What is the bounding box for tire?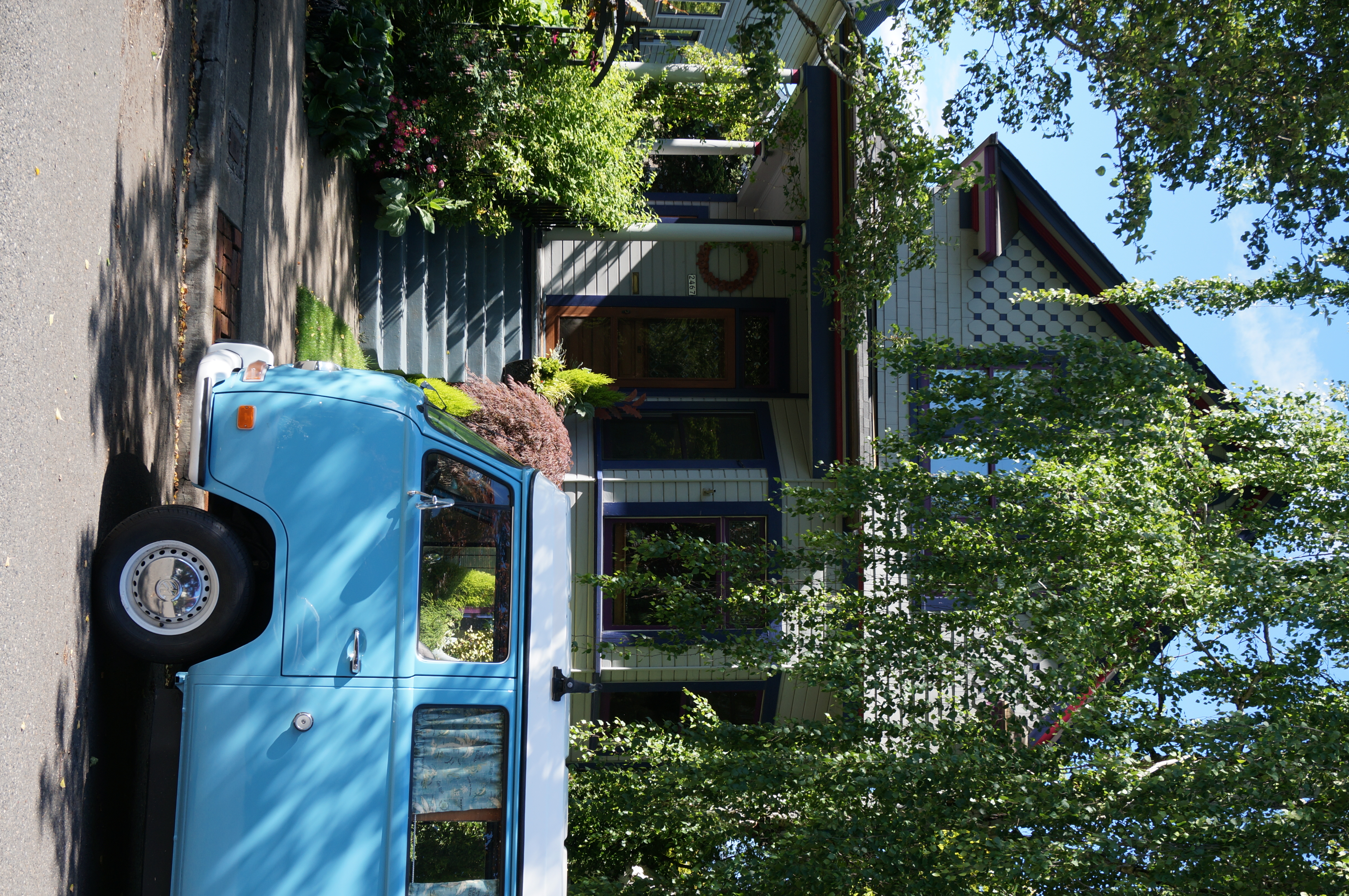
box(24, 139, 69, 184).
